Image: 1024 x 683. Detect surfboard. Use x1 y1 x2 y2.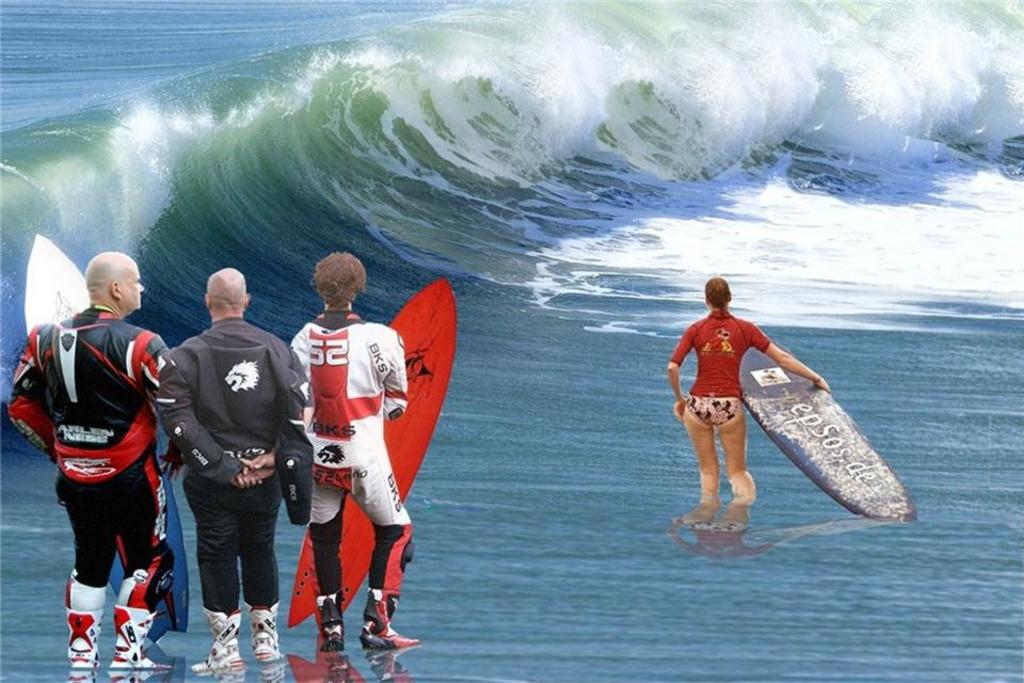
23 233 189 642.
